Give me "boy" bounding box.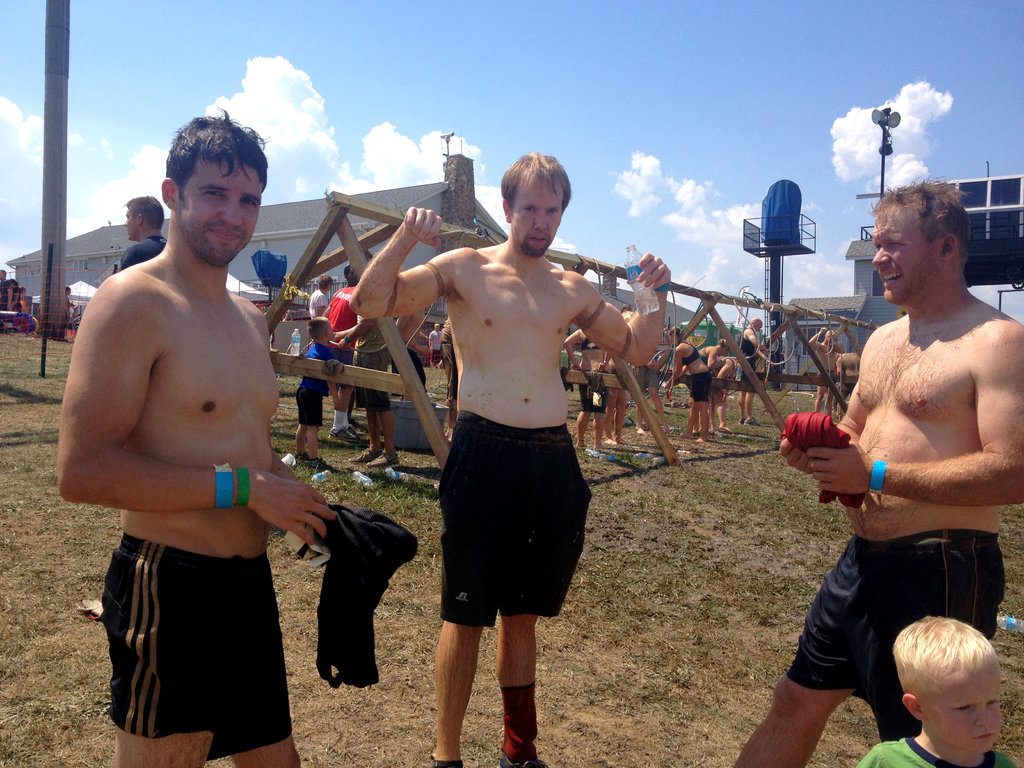
(294, 317, 337, 468).
